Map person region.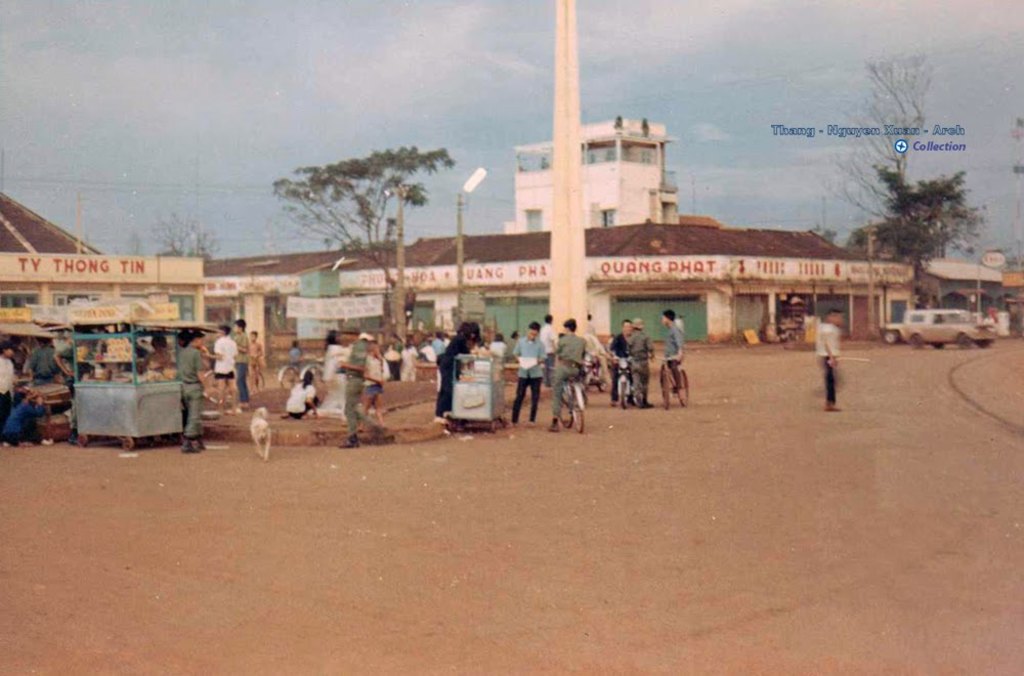
Mapped to [left=249, top=335, right=266, bottom=387].
